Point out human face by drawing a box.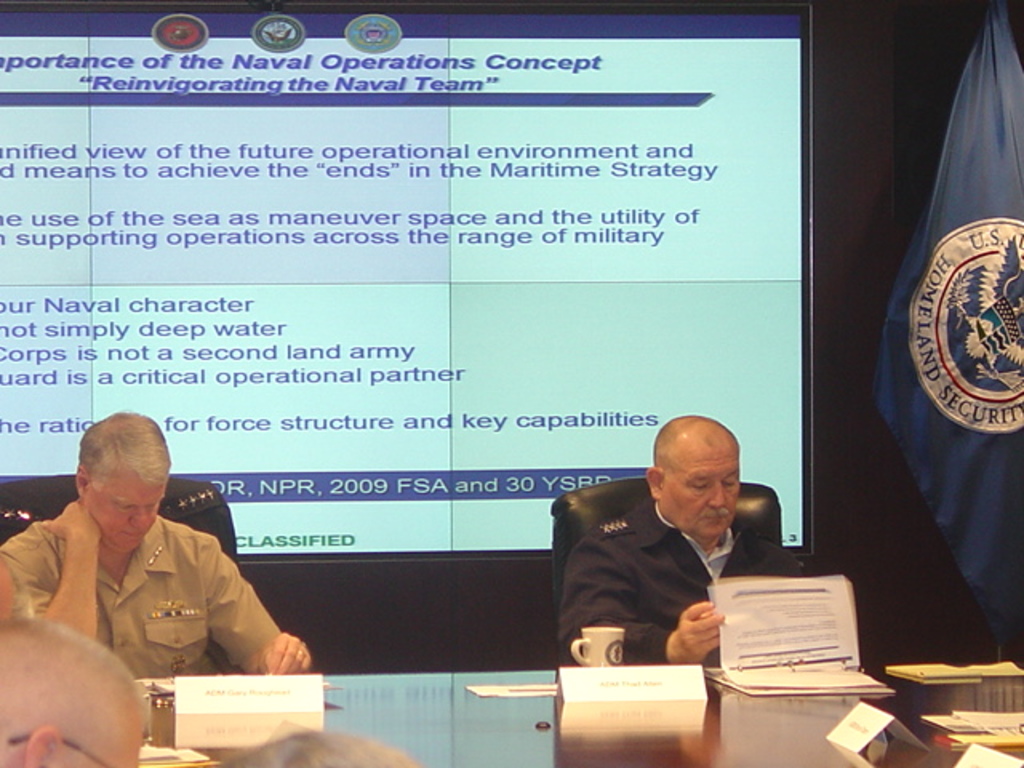
82:454:166:555.
